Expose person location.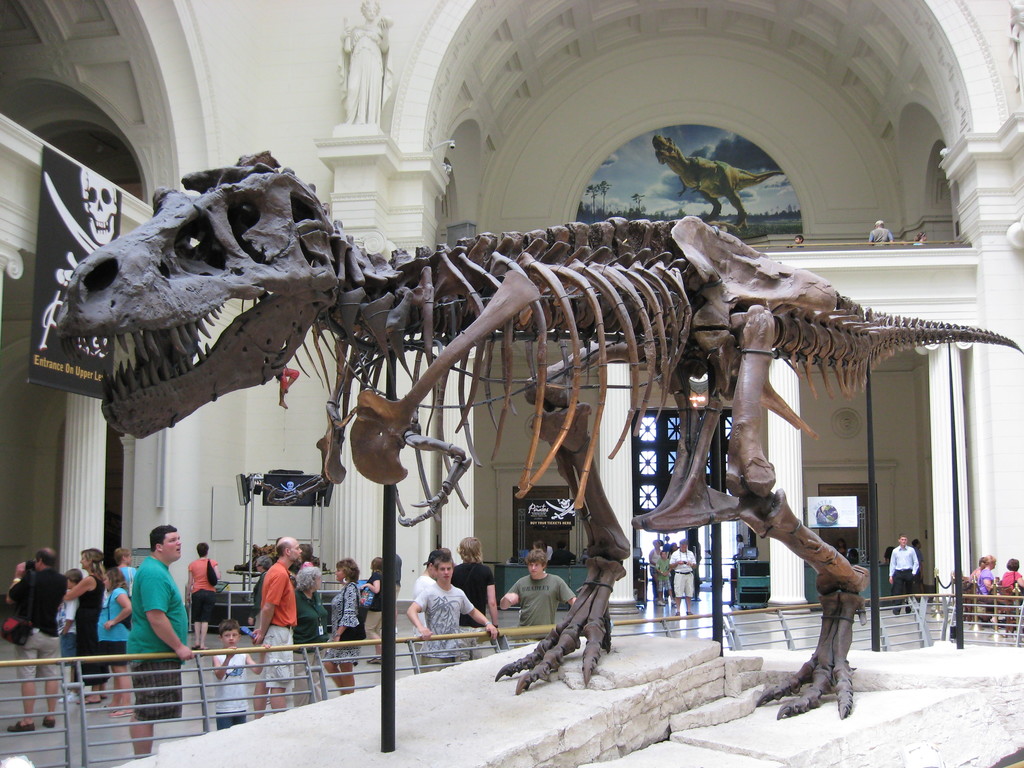
Exposed at box(666, 538, 701, 616).
